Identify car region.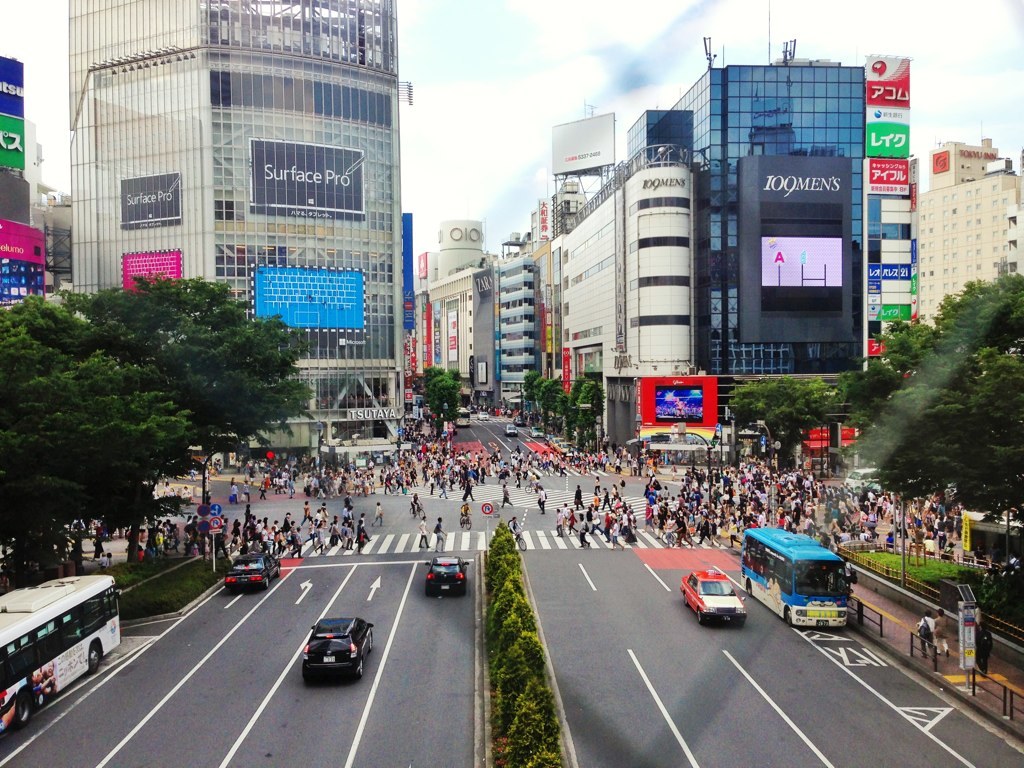
Region: detection(845, 464, 880, 489).
